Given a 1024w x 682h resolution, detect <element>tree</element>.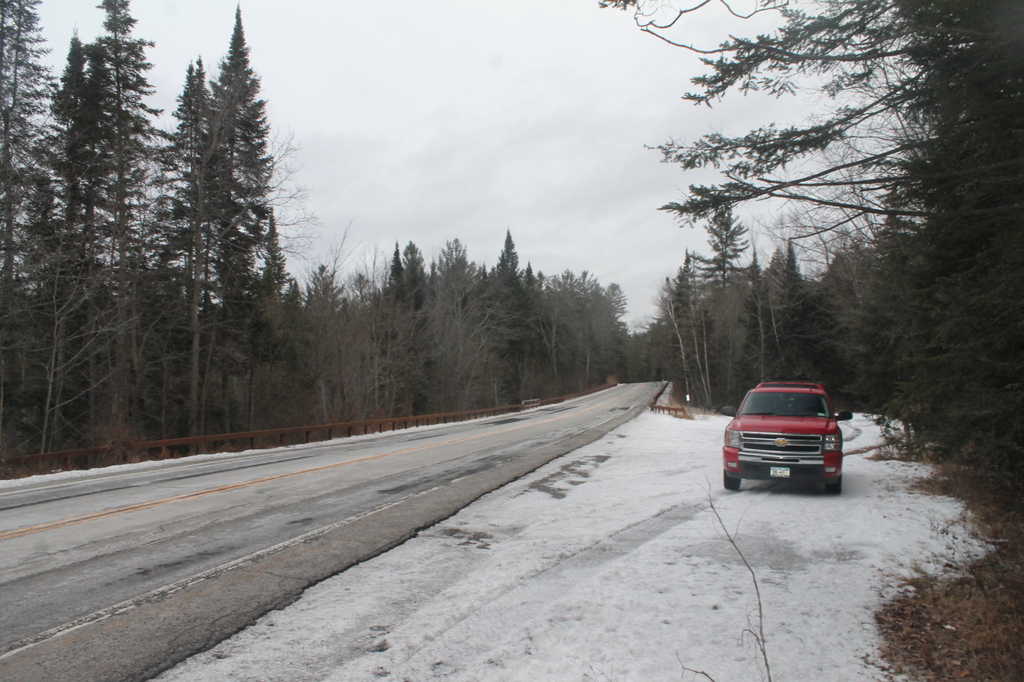
(169,0,291,438).
